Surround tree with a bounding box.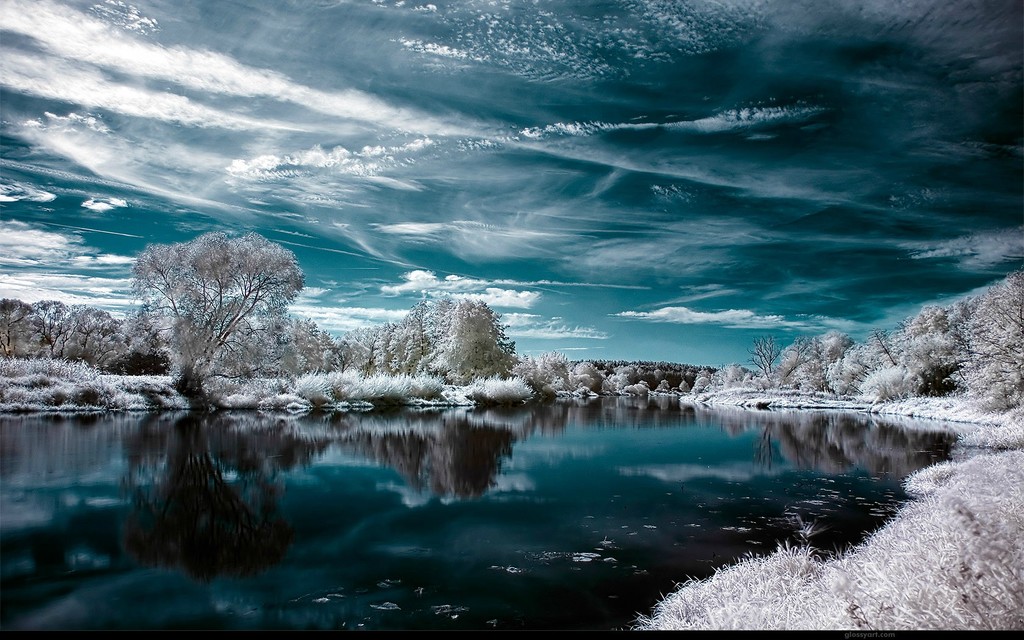
x1=259, y1=316, x2=324, y2=381.
